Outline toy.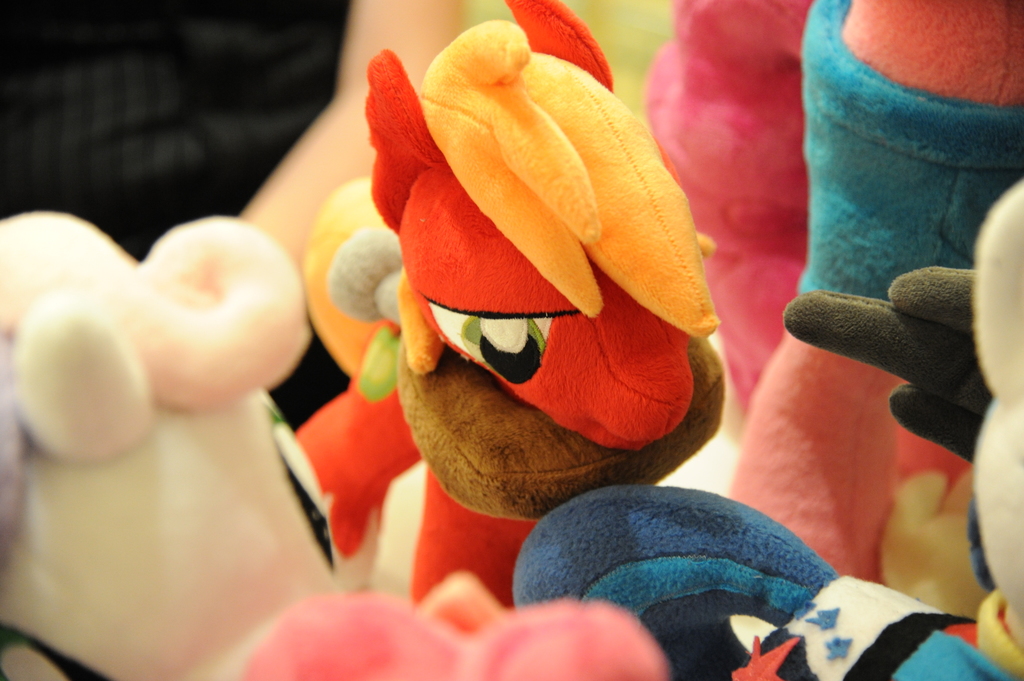
Outline: [0, 203, 362, 680].
